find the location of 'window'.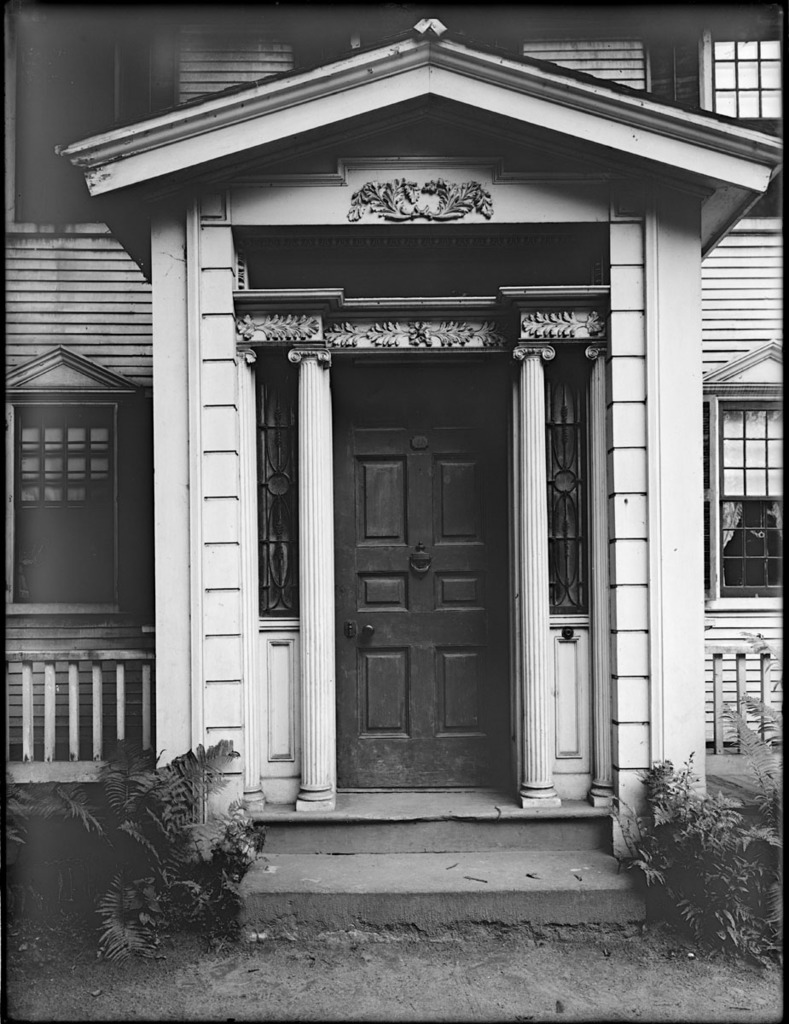
Location: [left=705, top=31, right=788, bottom=133].
